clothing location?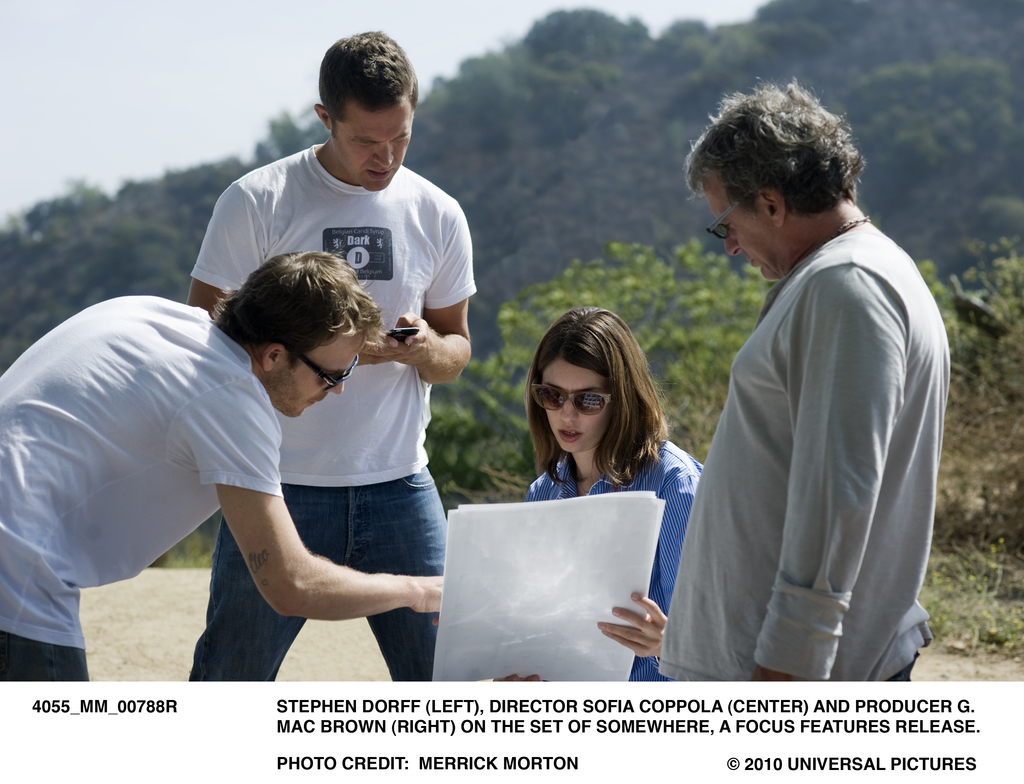
(left=669, top=164, right=954, bottom=697)
